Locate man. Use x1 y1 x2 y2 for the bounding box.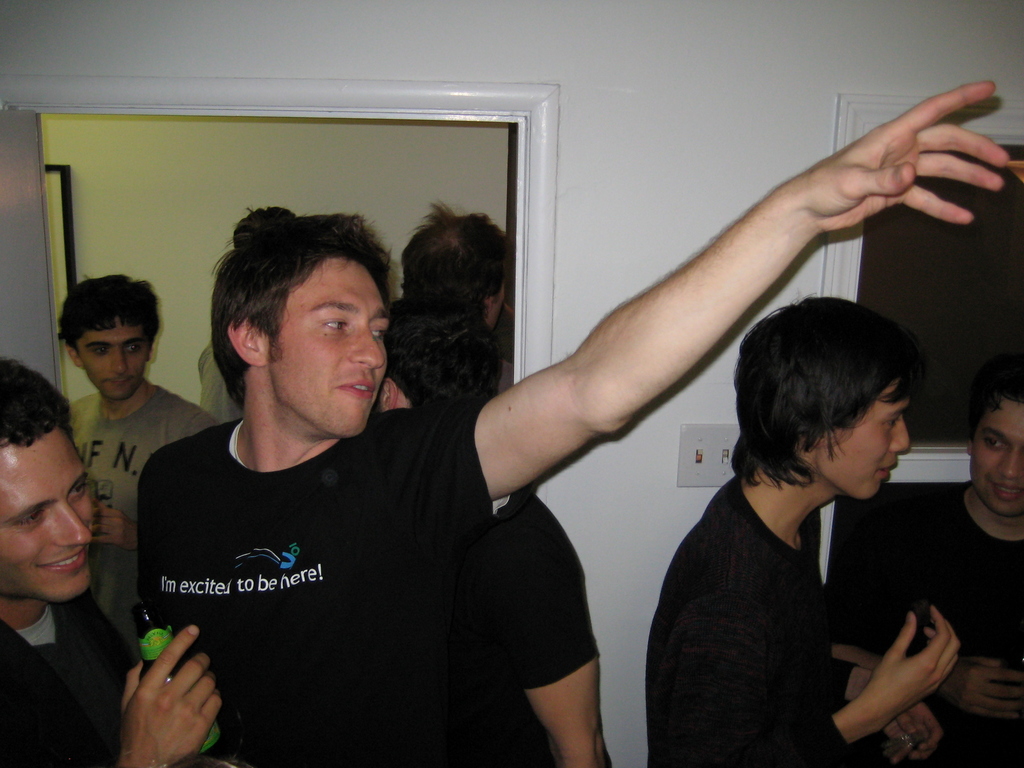
644 294 959 767.
